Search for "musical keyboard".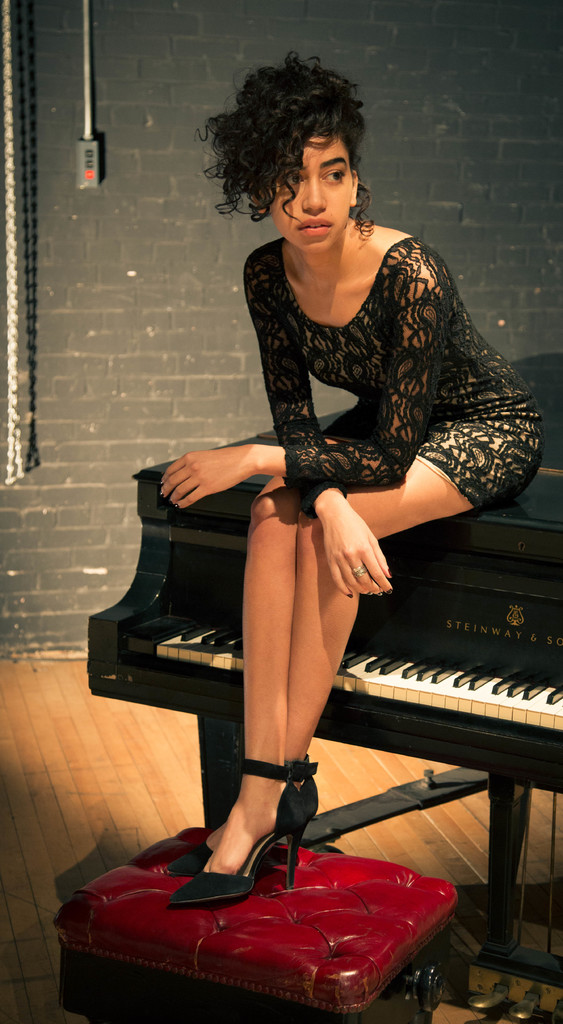
Found at x1=127, y1=618, x2=562, y2=726.
